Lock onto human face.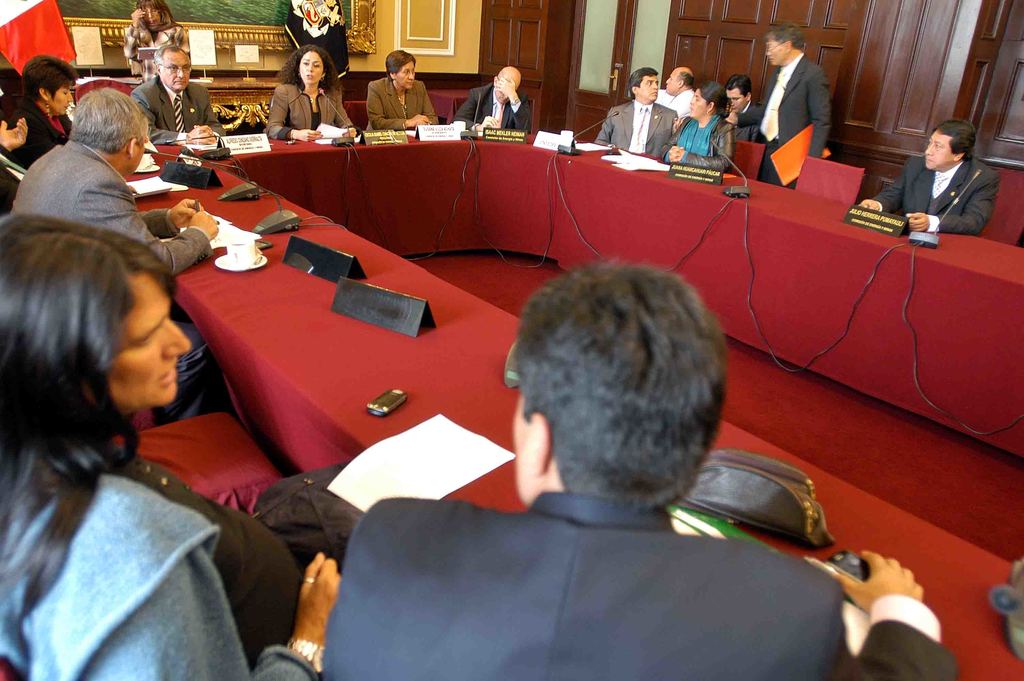
Locked: 145, 6, 162, 26.
